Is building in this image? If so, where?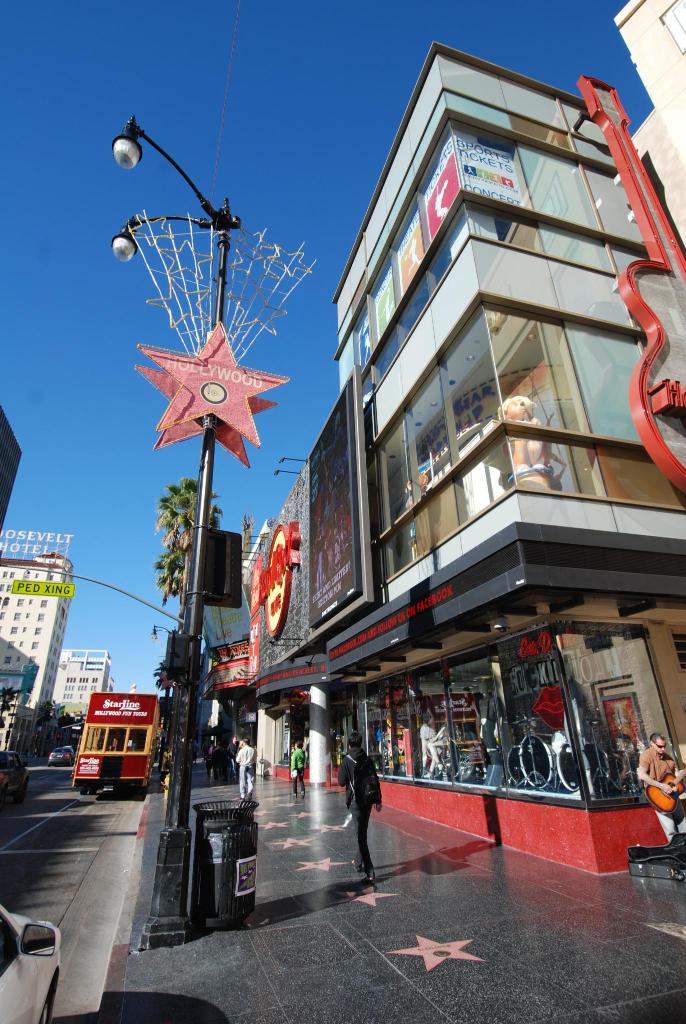
Yes, at (0,406,22,527).
